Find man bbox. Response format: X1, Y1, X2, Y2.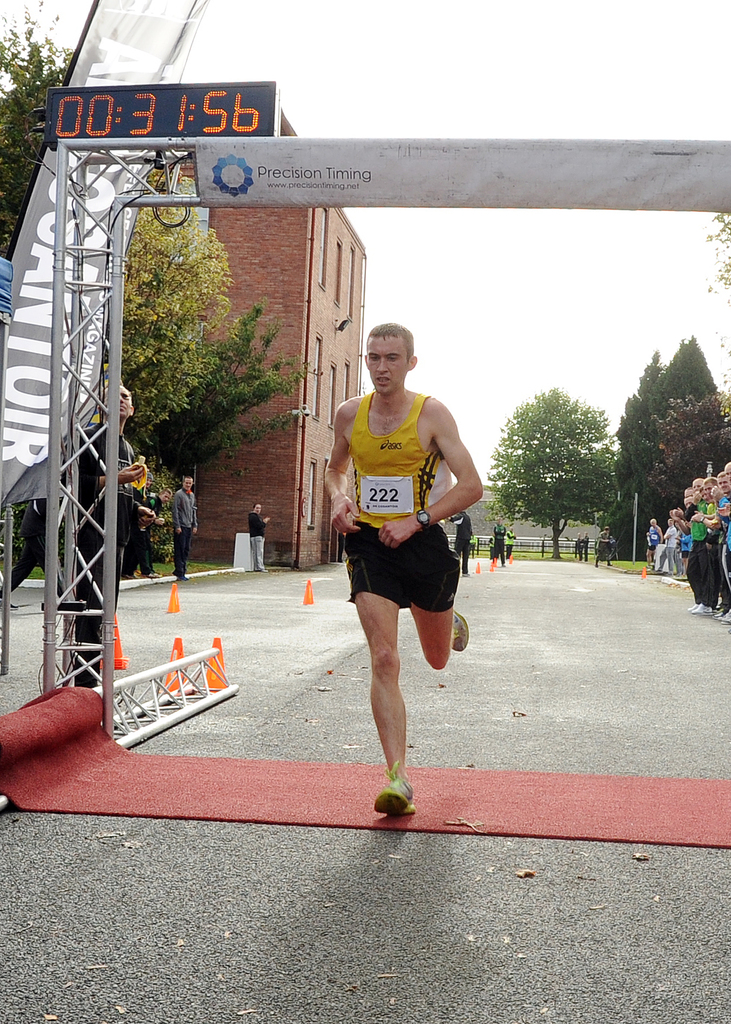
173, 473, 195, 578.
